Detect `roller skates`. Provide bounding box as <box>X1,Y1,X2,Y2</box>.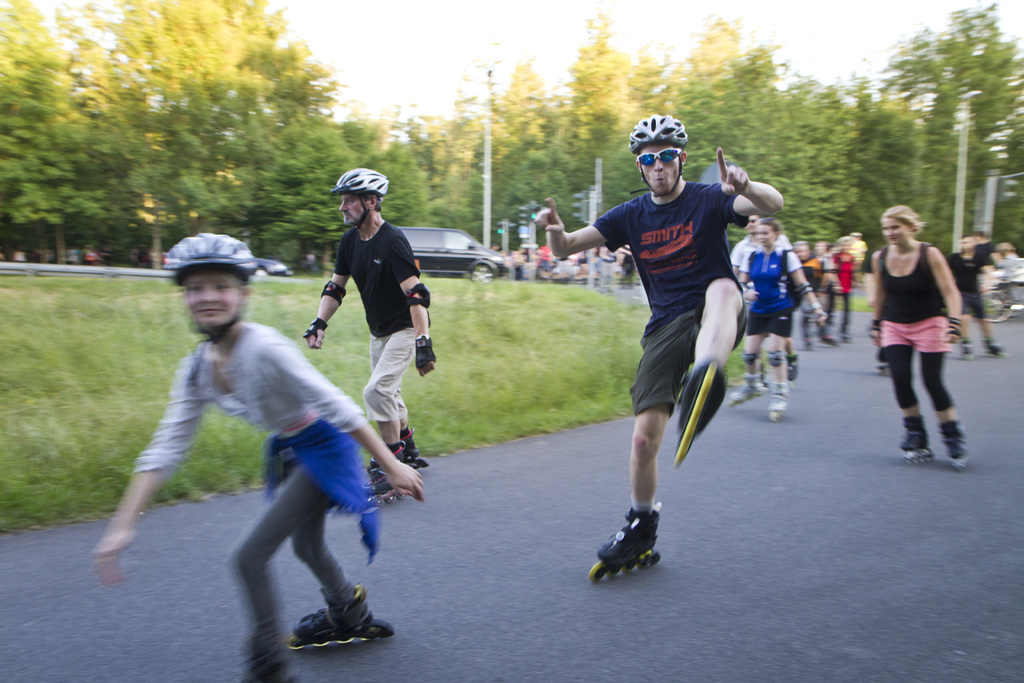
<box>765,379,791,423</box>.
